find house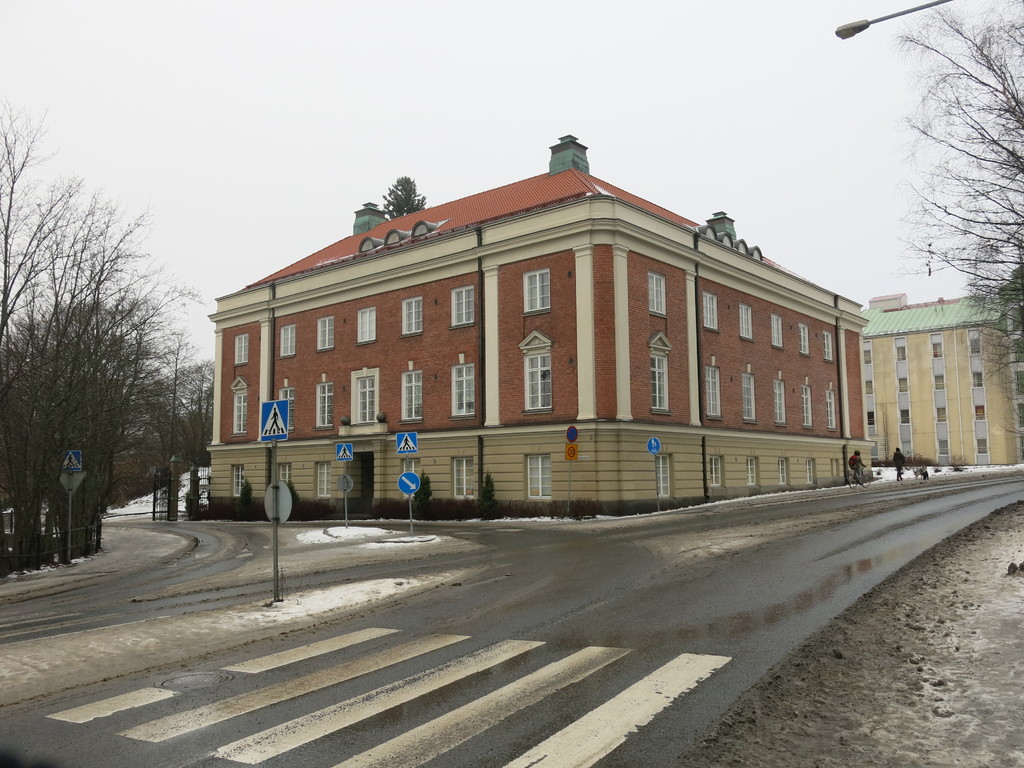
858, 284, 1023, 456
